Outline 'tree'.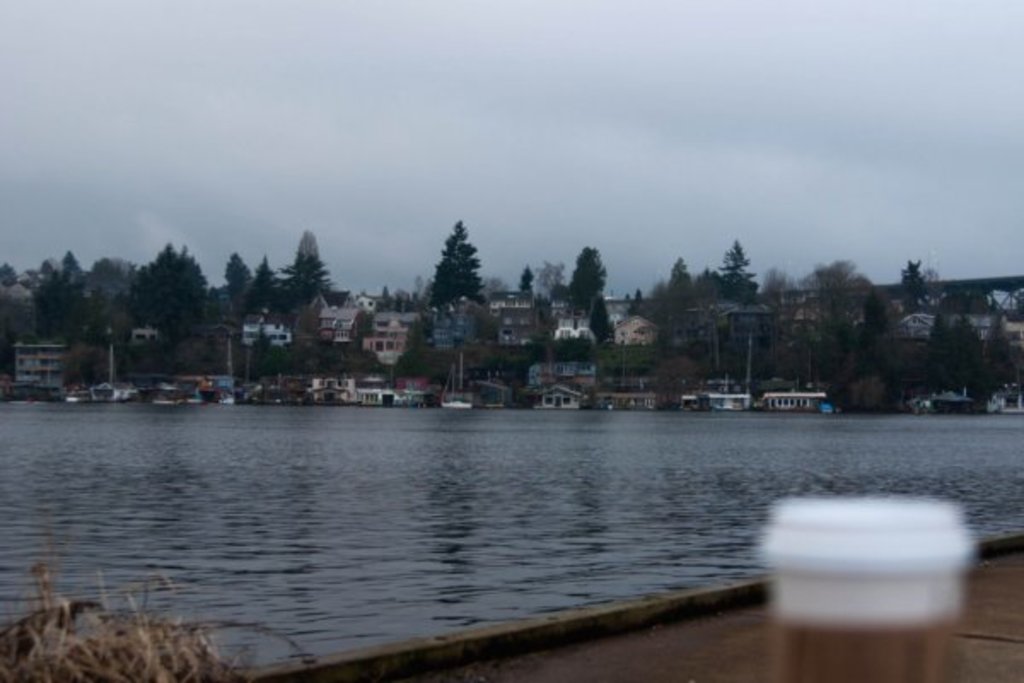
Outline: pyautogui.locateOnScreen(282, 244, 331, 306).
